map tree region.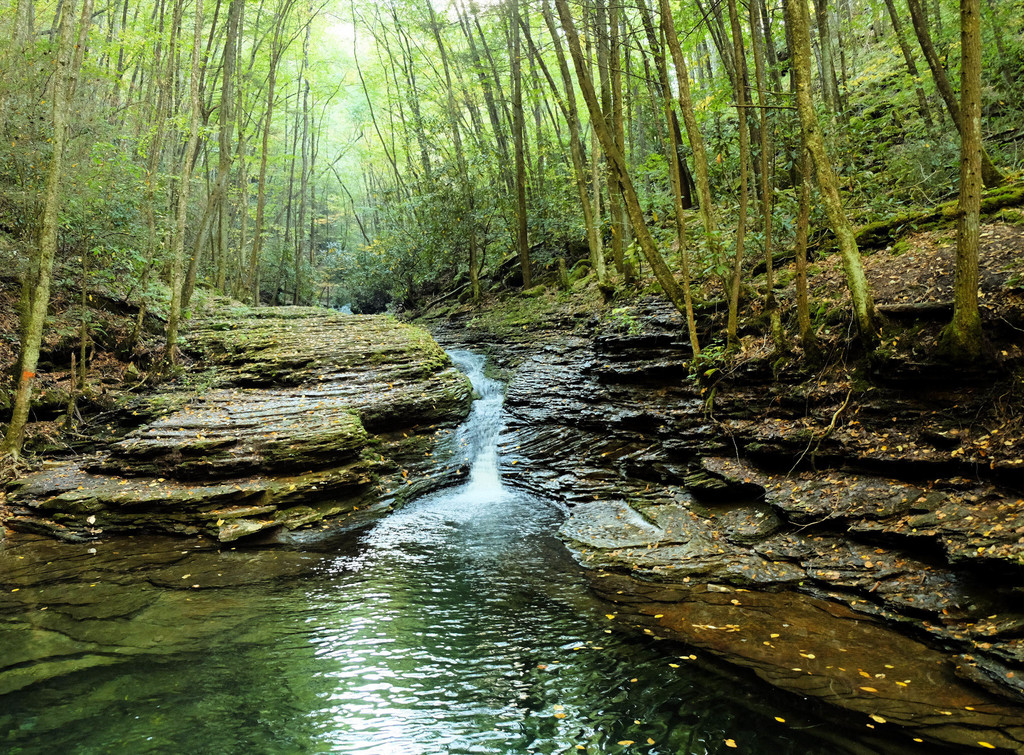
Mapped to 340, 0, 509, 294.
